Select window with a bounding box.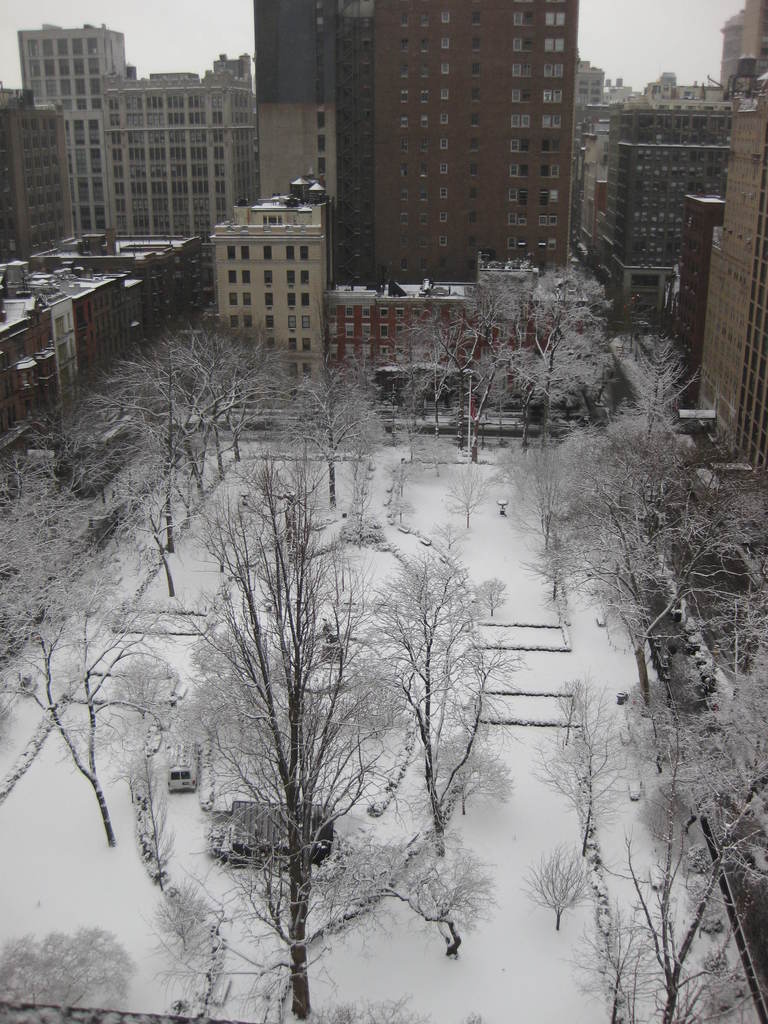
<box>420,237,431,248</box>.
